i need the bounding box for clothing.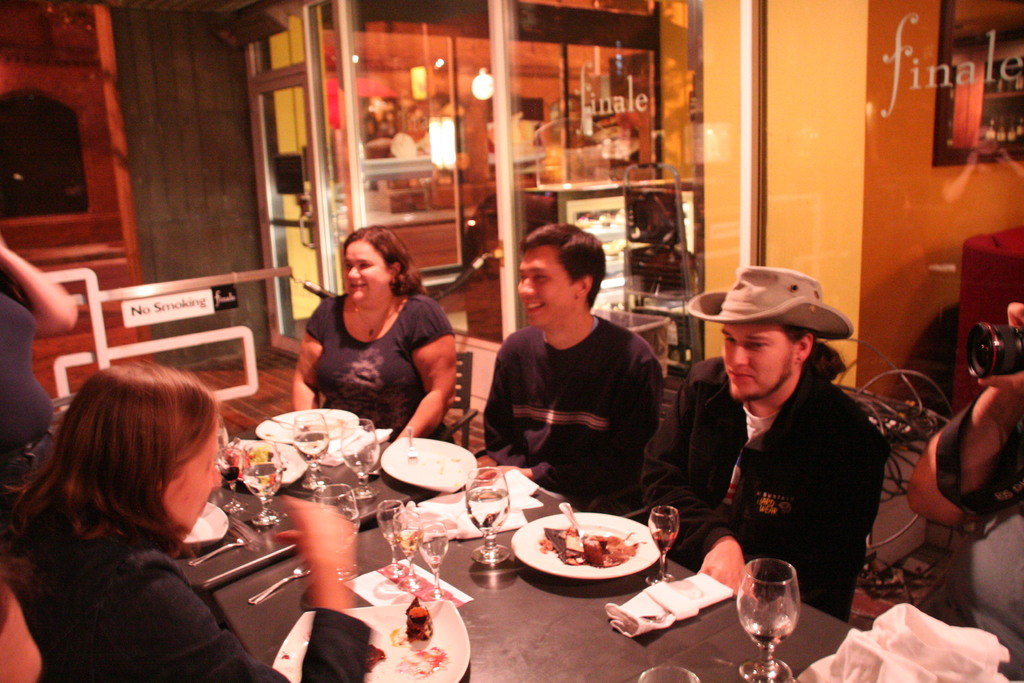
Here it is: l=905, t=393, r=1023, b=682.
